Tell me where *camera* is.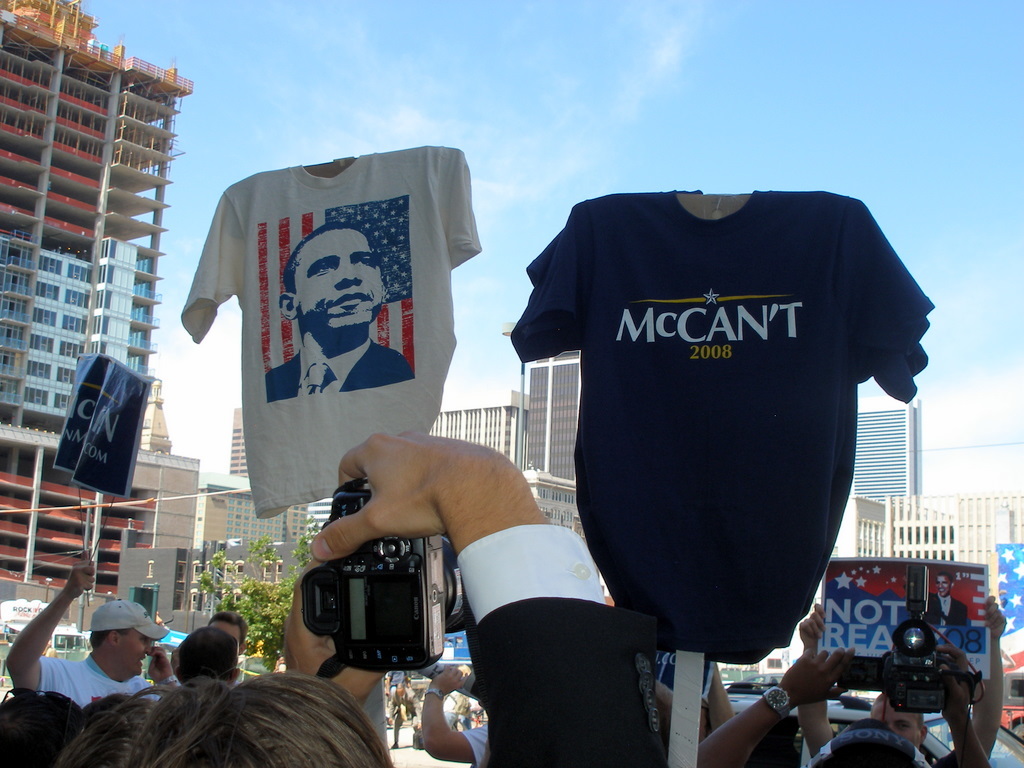
*camera* is at 304,470,471,679.
